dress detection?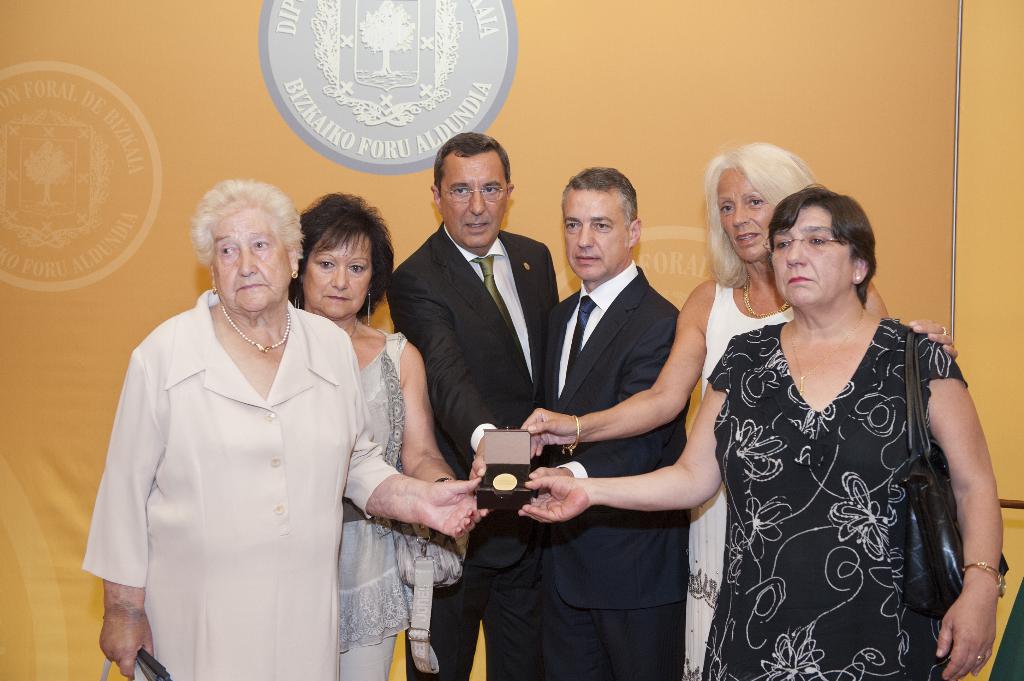
712:269:982:673
